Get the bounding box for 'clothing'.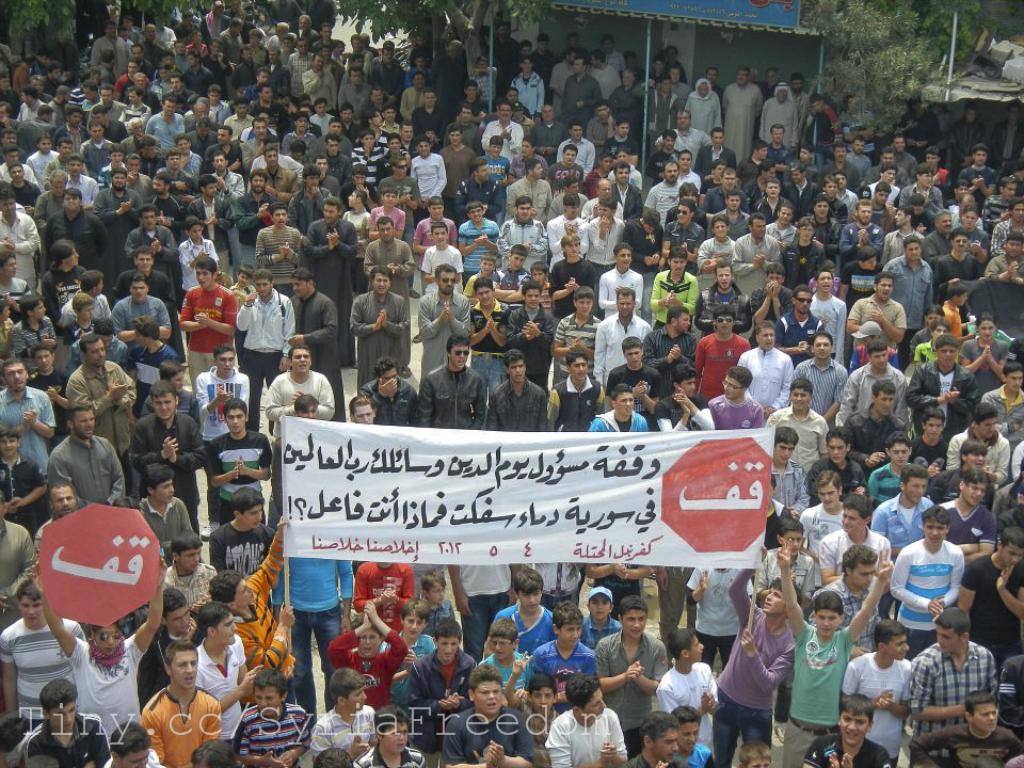
bbox(835, 365, 907, 426).
